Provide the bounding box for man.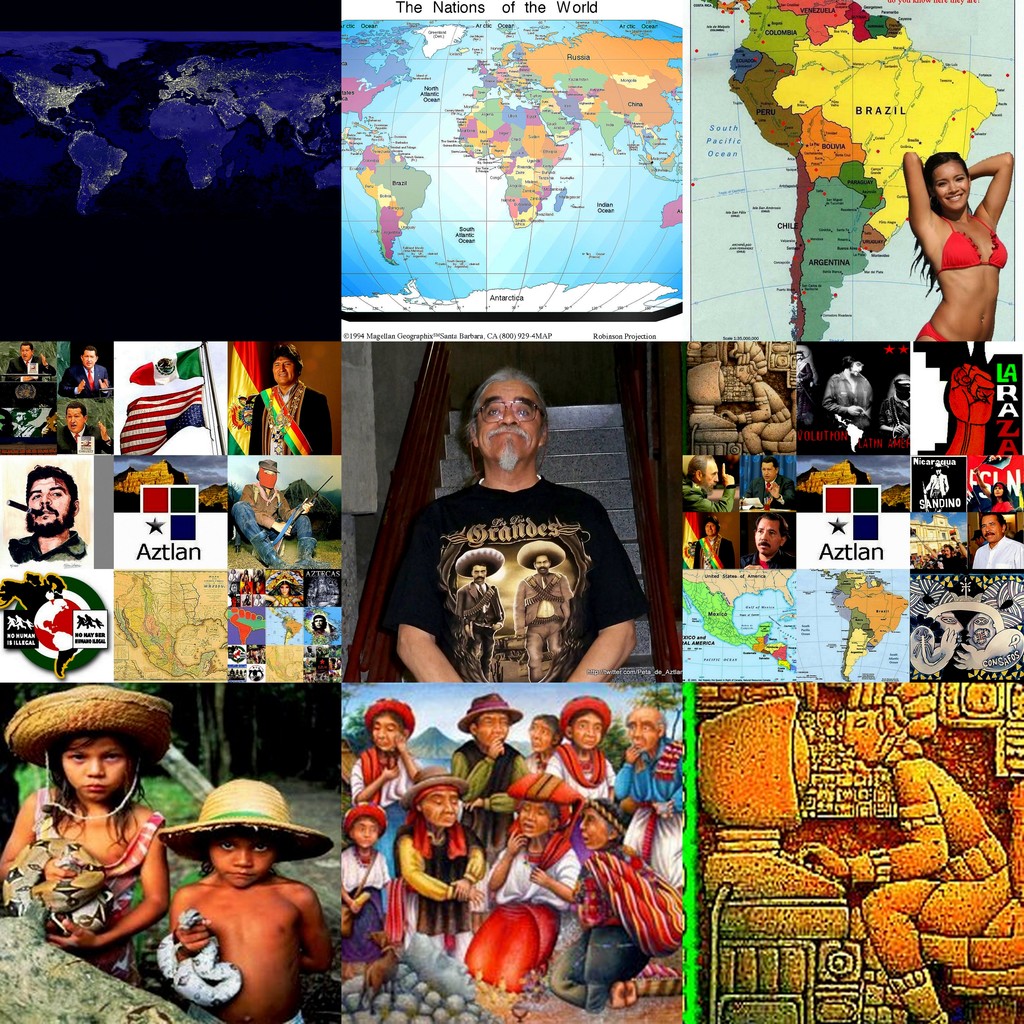
rect(915, 467, 948, 515).
